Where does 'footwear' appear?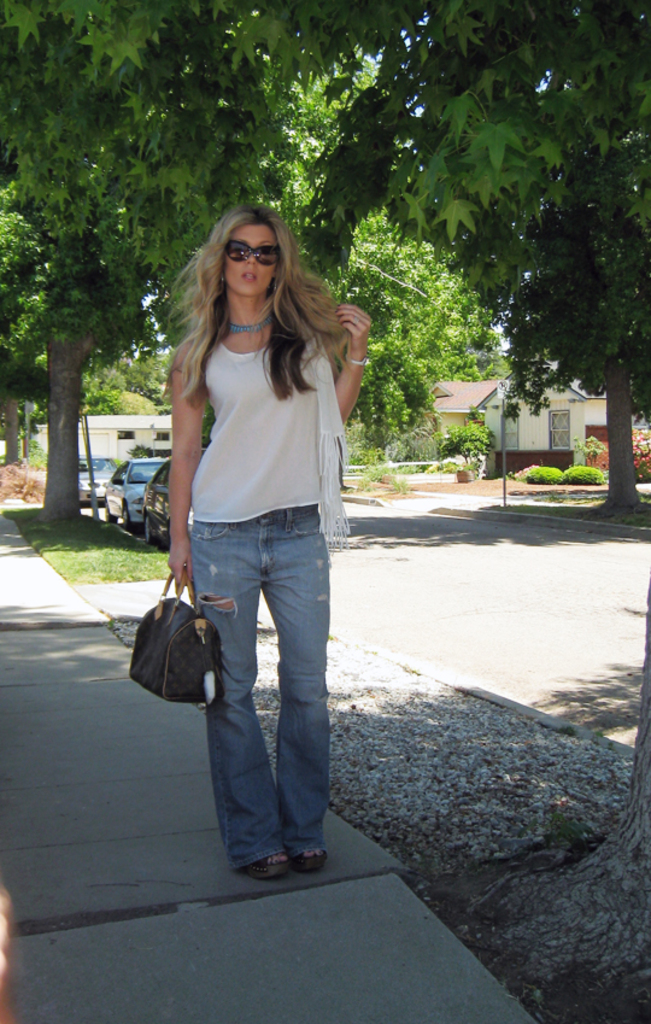
Appears at region(289, 854, 327, 876).
